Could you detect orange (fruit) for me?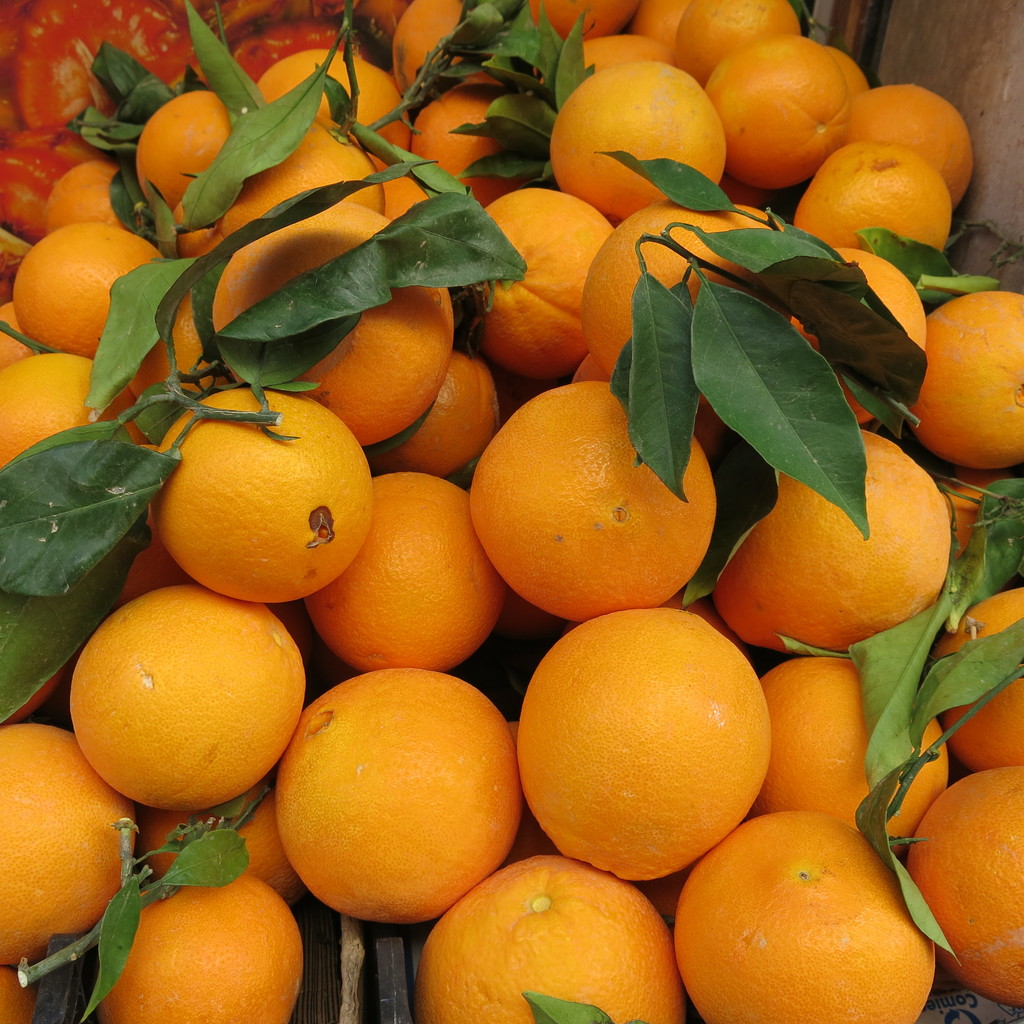
Detection result: 908 765 1023 1007.
